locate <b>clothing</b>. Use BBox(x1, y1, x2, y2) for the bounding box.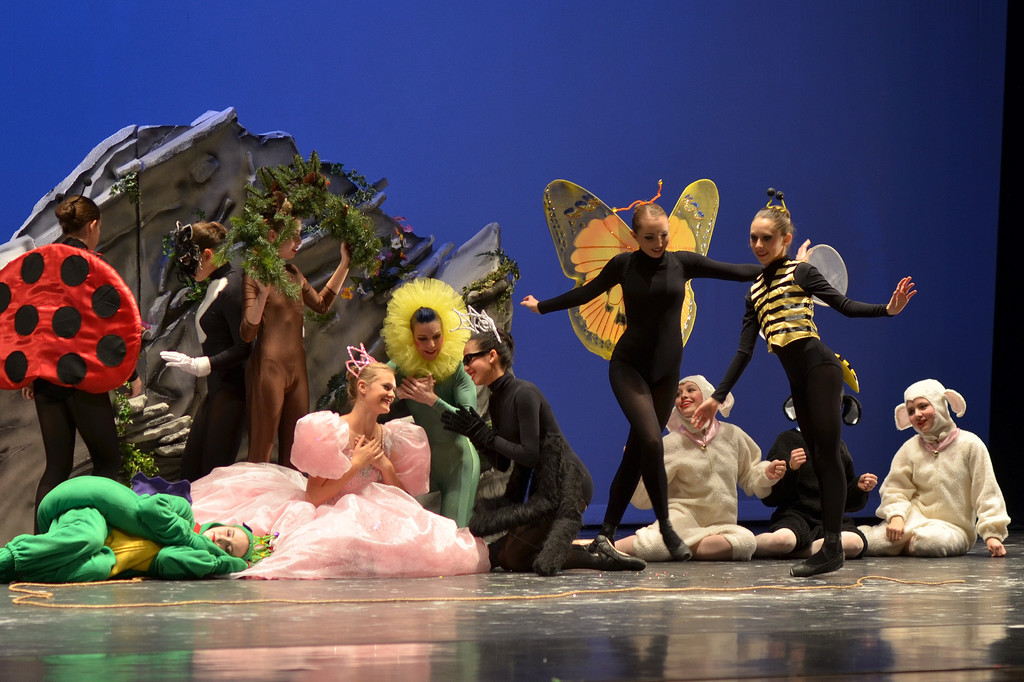
BBox(382, 356, 482, 517).
